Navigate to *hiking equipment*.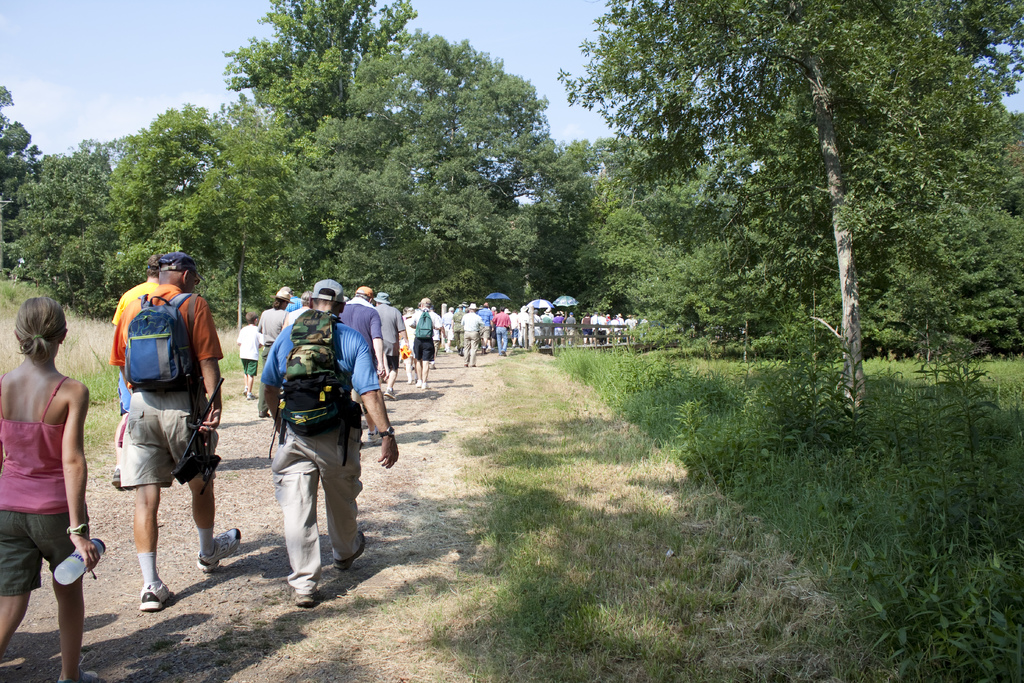
Navigation target: bbox=(122, 295, 197, 386).
